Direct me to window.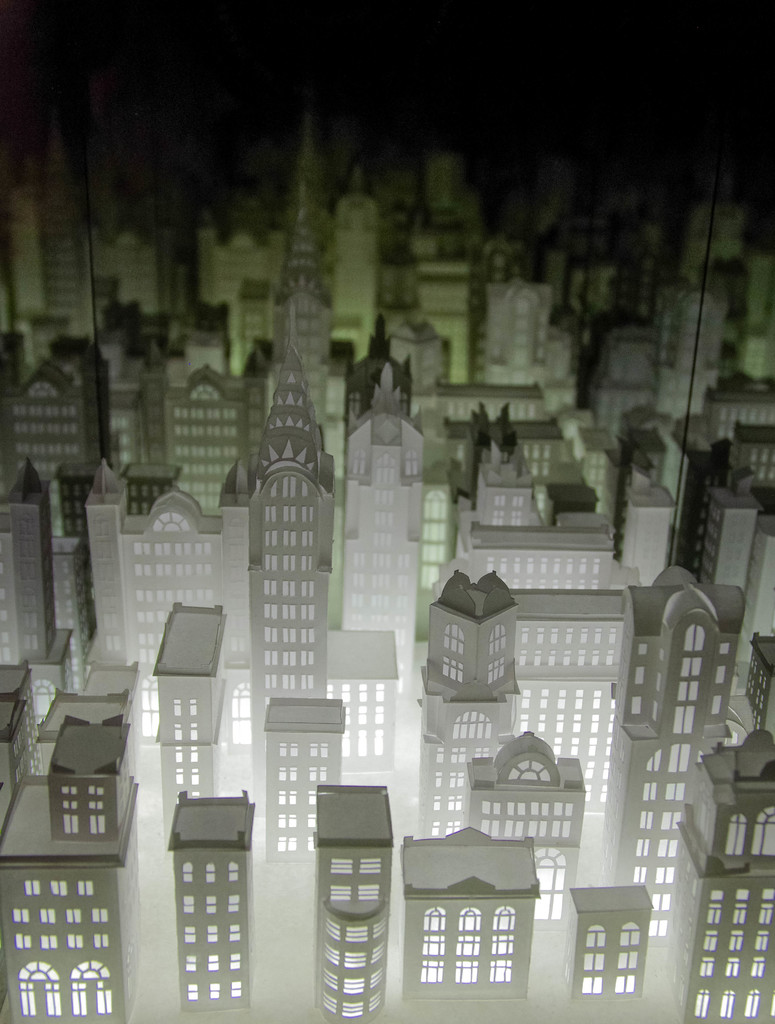
Direction: bbox=[298, 673, 315, 691].
